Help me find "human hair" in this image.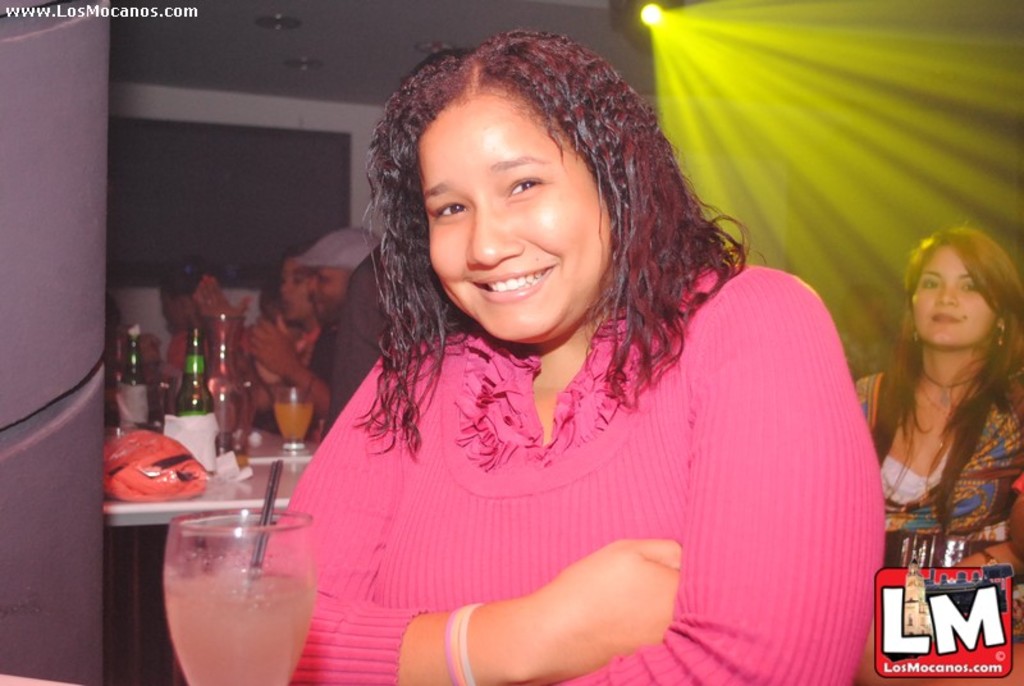
Found it: l=278, t=238, r=319, b=276.
